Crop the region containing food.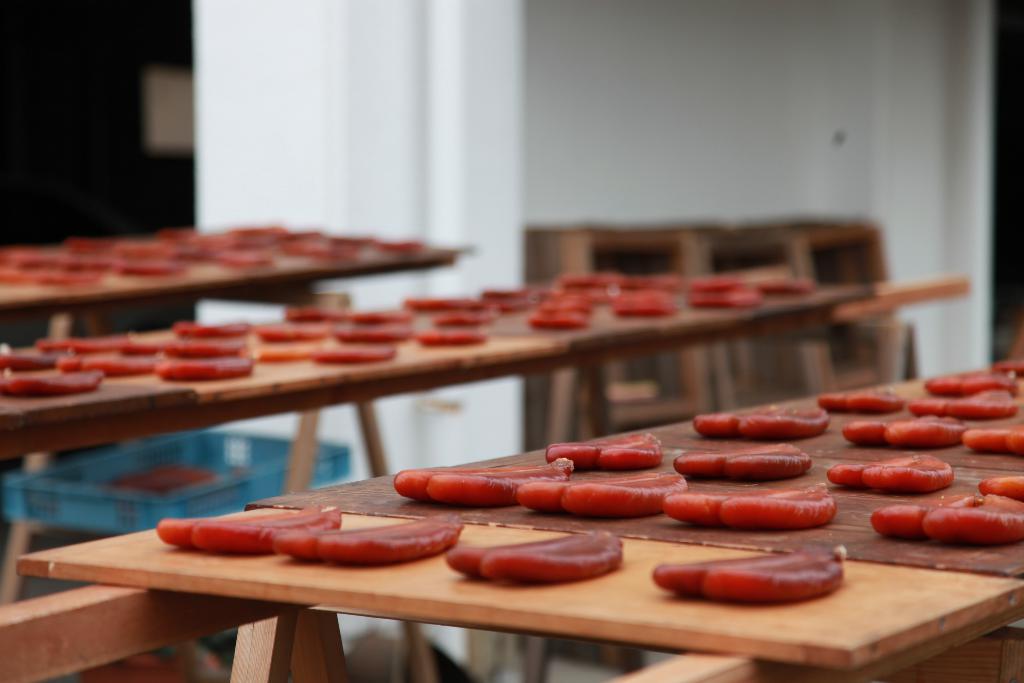
Crop region: locate(979, 472, 1023, 499).
